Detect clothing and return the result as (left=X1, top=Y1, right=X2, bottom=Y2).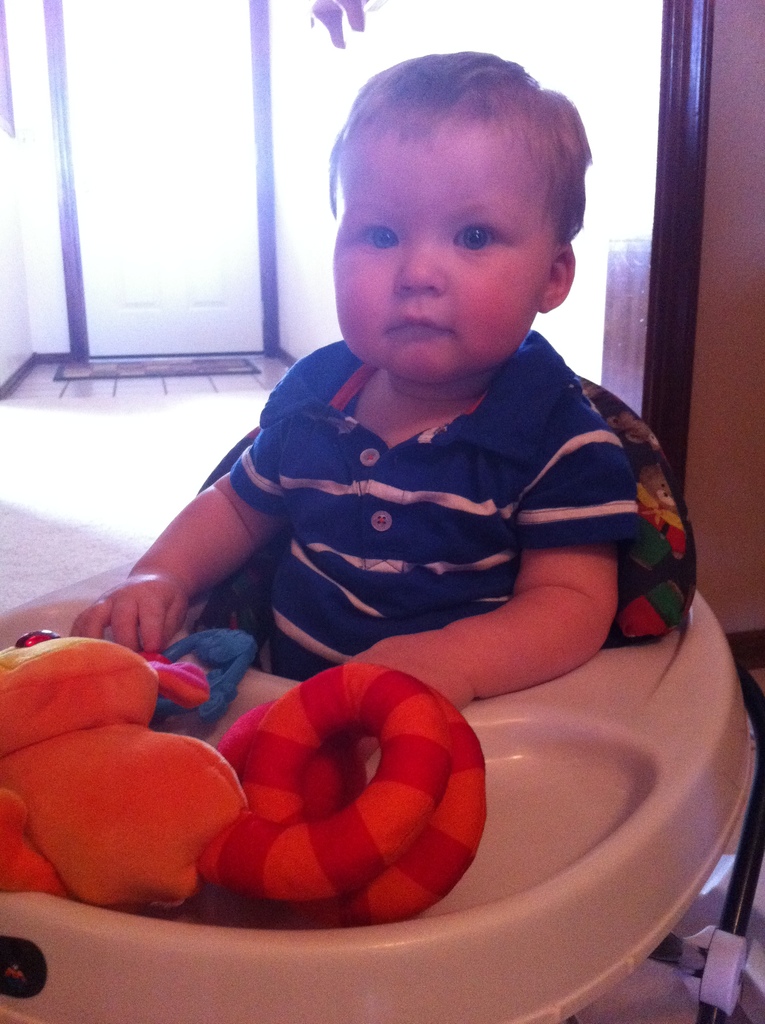
(left=227, top=337, right=668, bottom=669).
